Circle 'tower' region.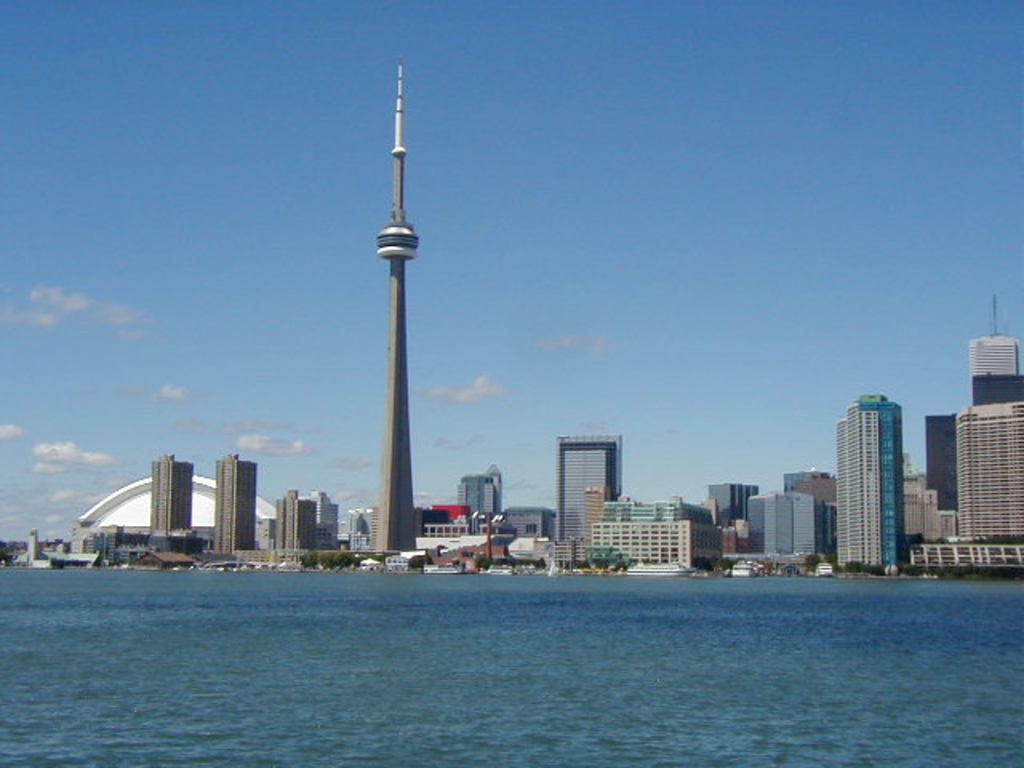
Region: 835 395 902 566.
